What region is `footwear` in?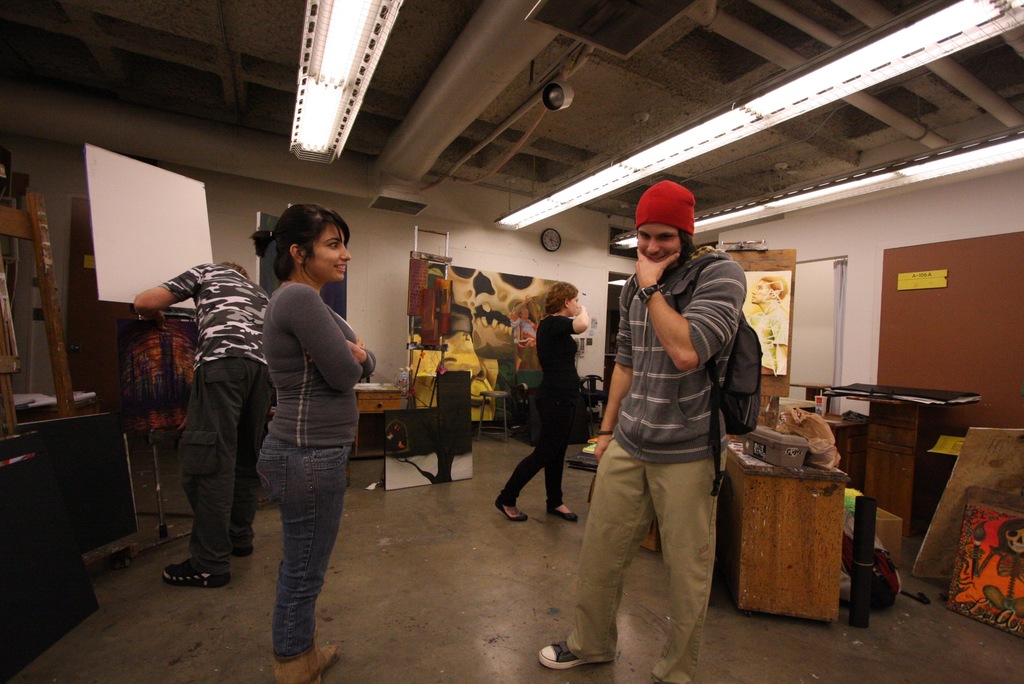
<box>492,494,532,523</box>.
